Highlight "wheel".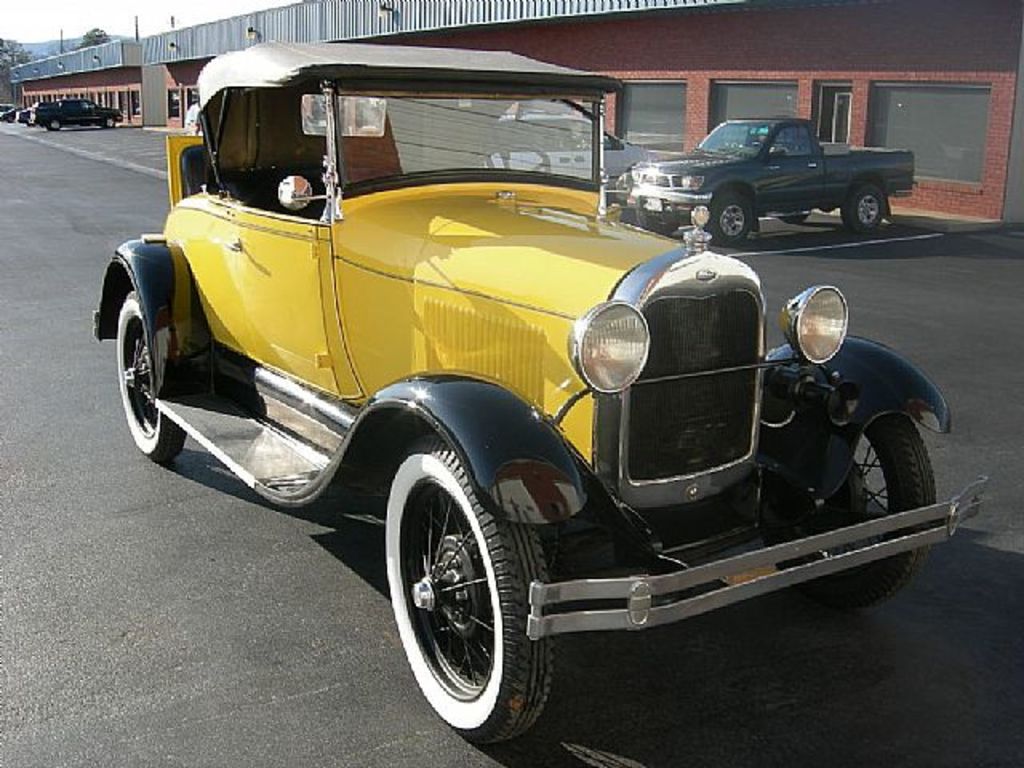
Highlighted region: pyautogui.locateOnScreen(768, 213, 806, 222).
